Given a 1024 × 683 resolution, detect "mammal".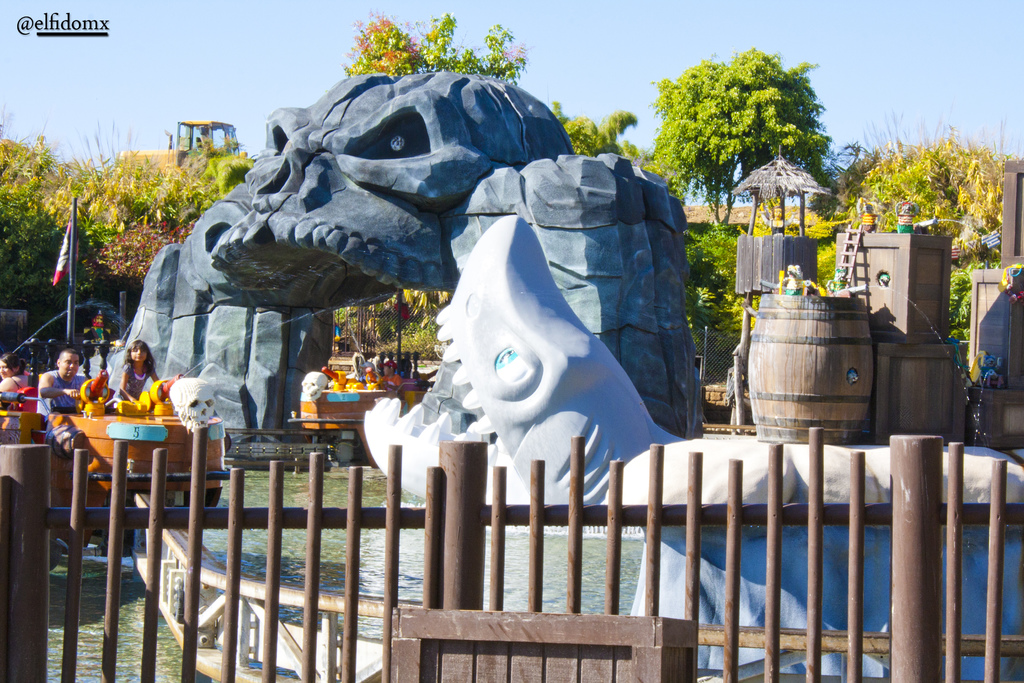
region(1, 352, 36, 408).
